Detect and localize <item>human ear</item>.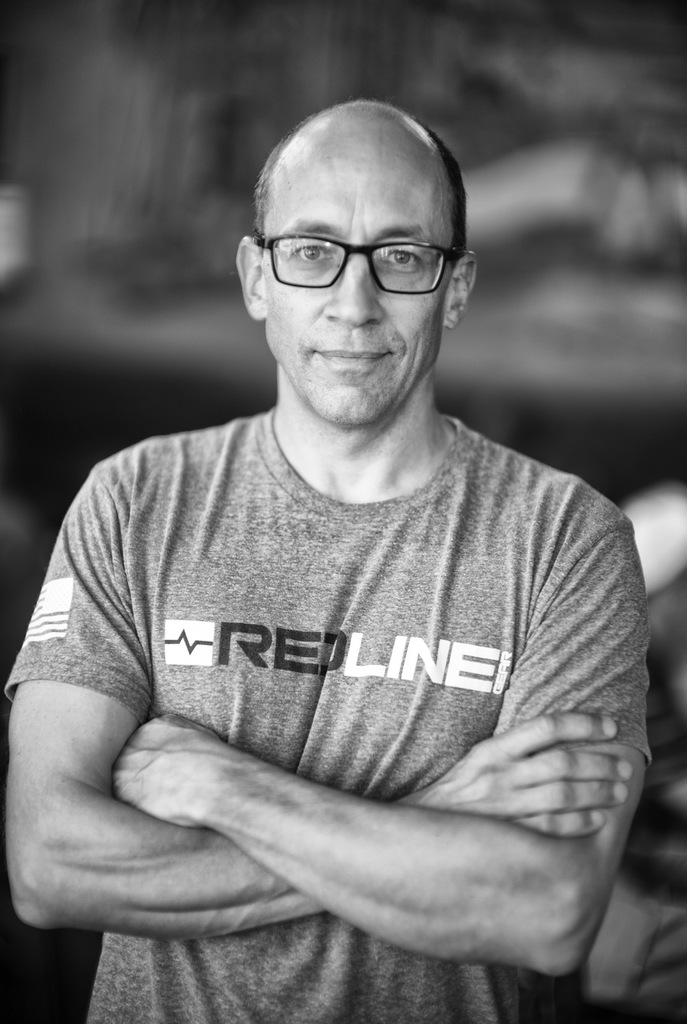
Localized at left=234, top=232, right=264, bottom=329.
